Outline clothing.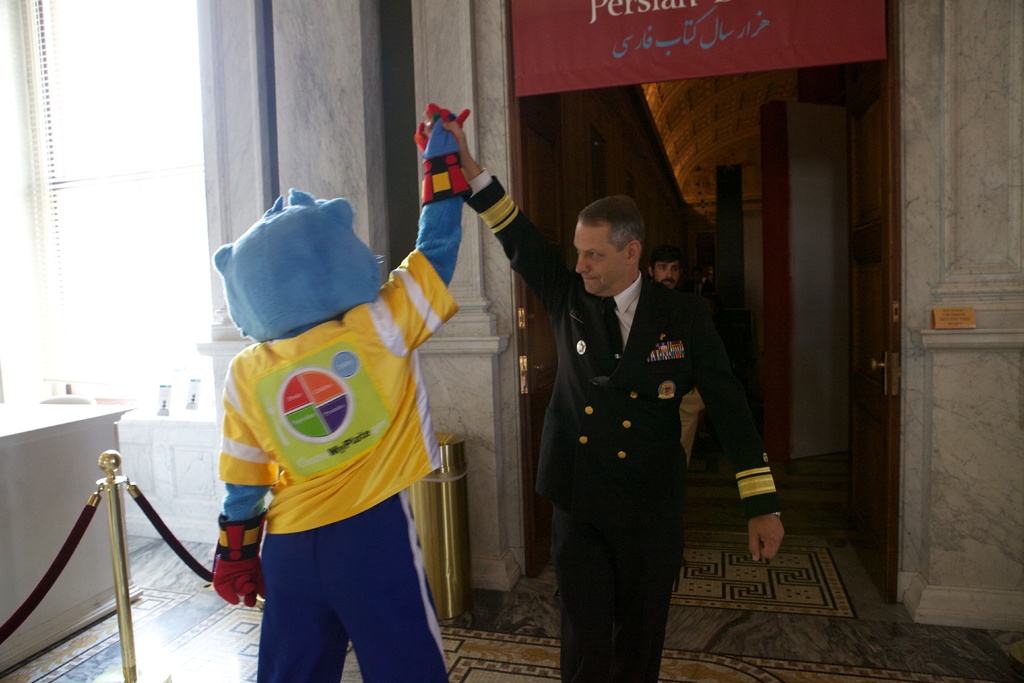
Outline: 205, 108, 479, 682.
